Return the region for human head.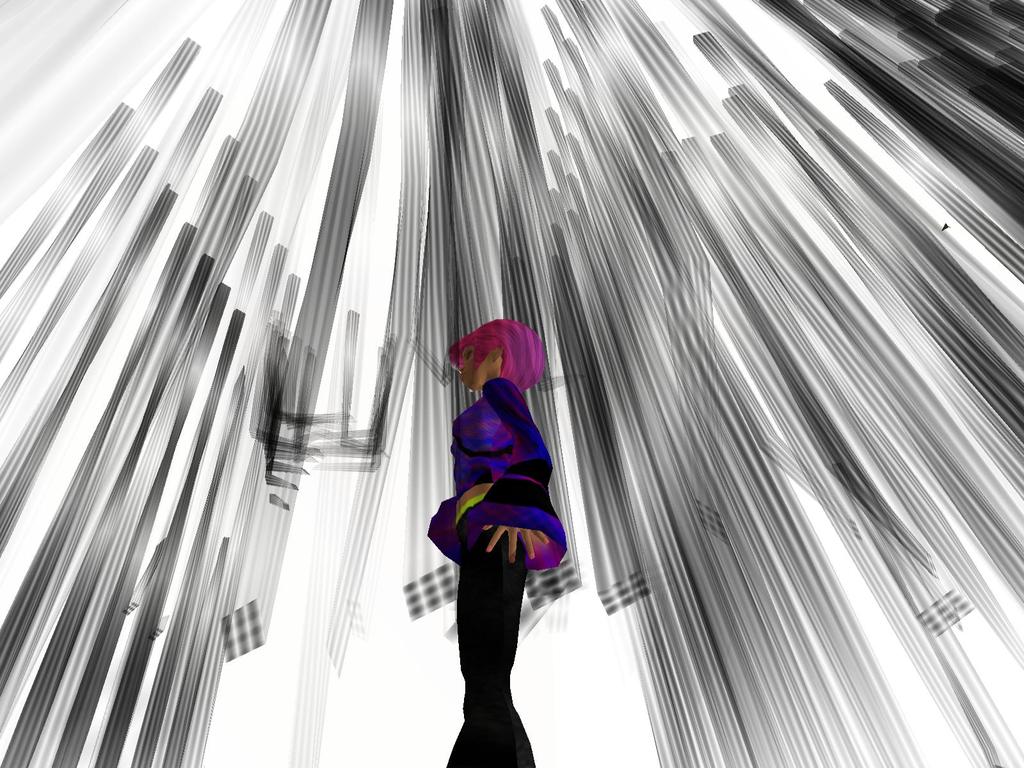
x1=450 y1=326 x2=544 y2=410.
